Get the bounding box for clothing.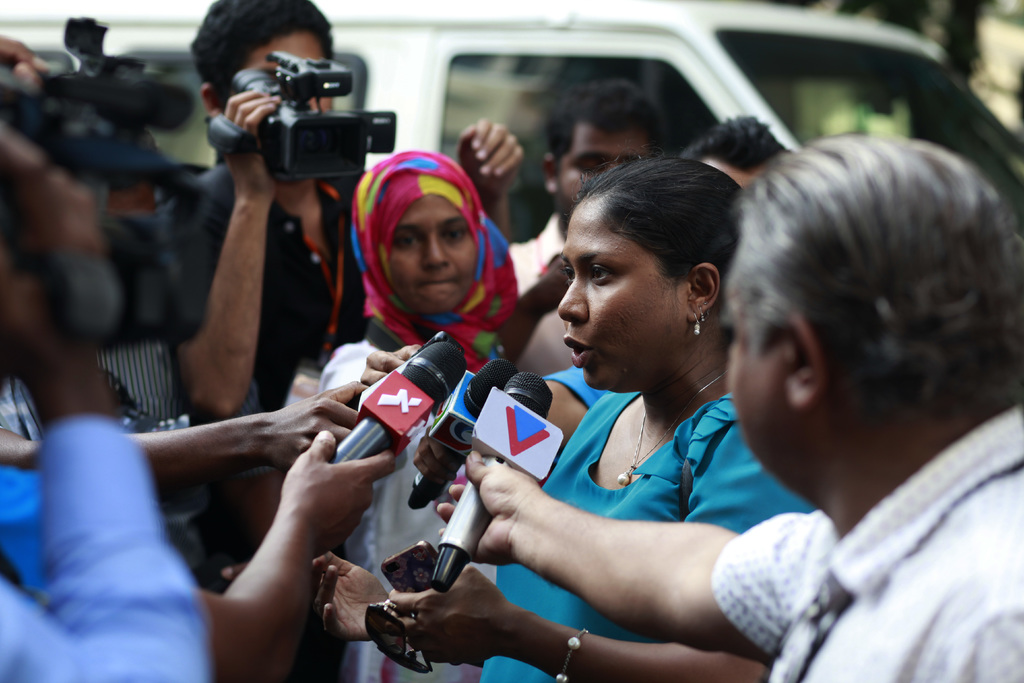
<box>483,384,806,682</box>.
